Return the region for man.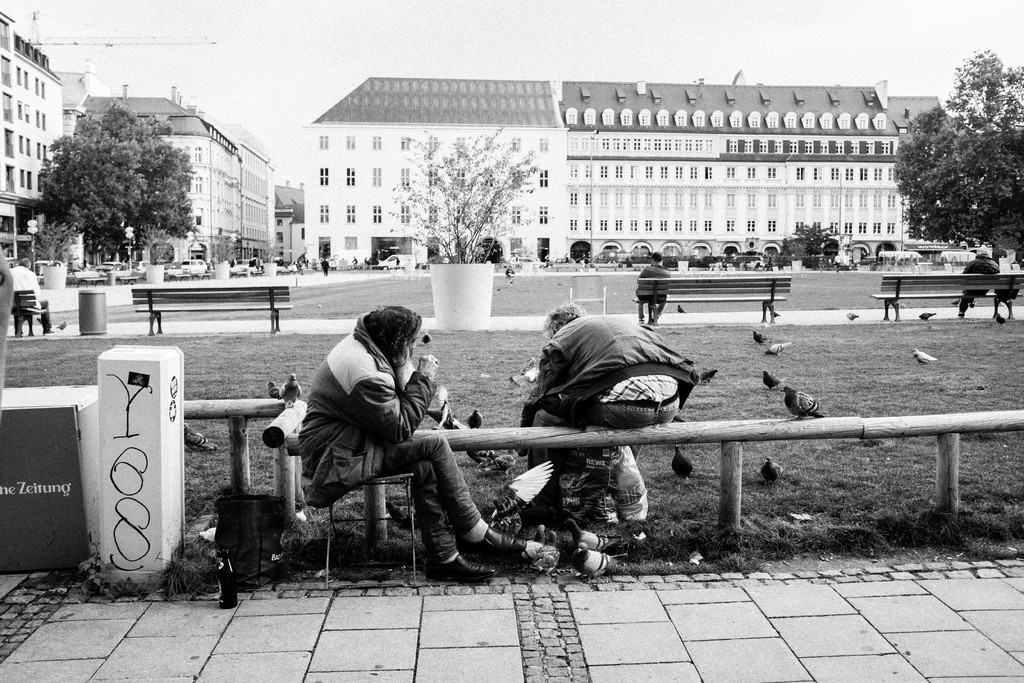
detection(955, 236, 1004, 320).
